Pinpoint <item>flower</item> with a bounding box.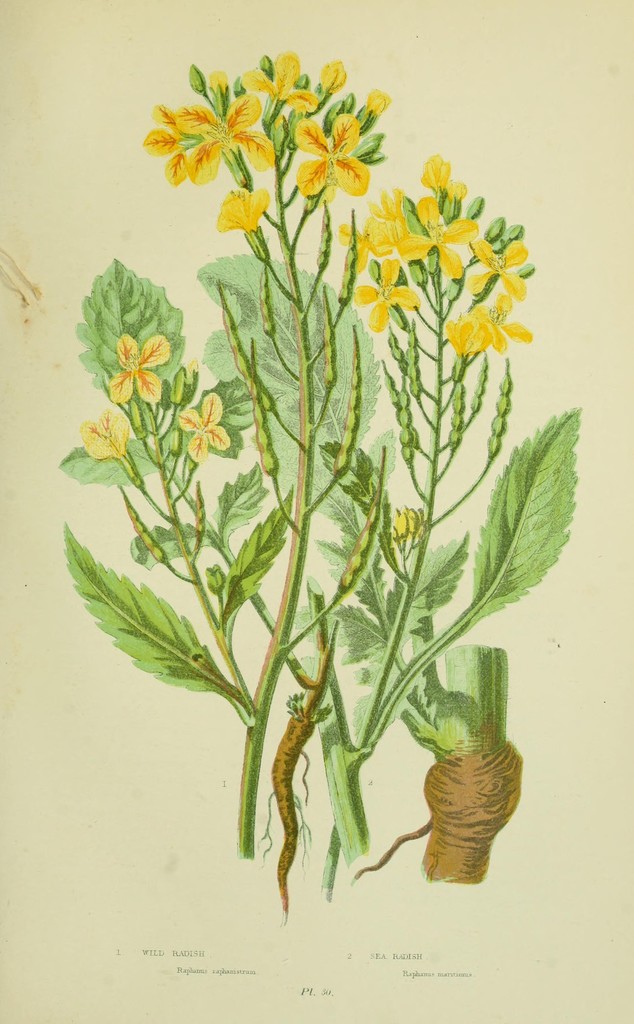
rect(177, 95, 275, 188).
